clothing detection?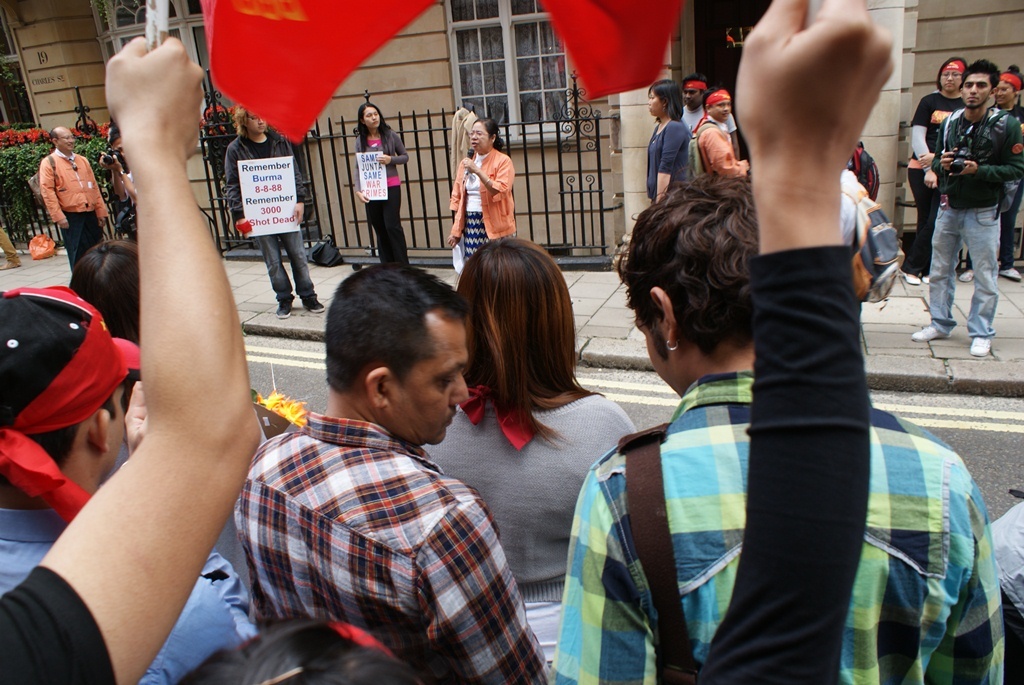
[840,165,869,317]
